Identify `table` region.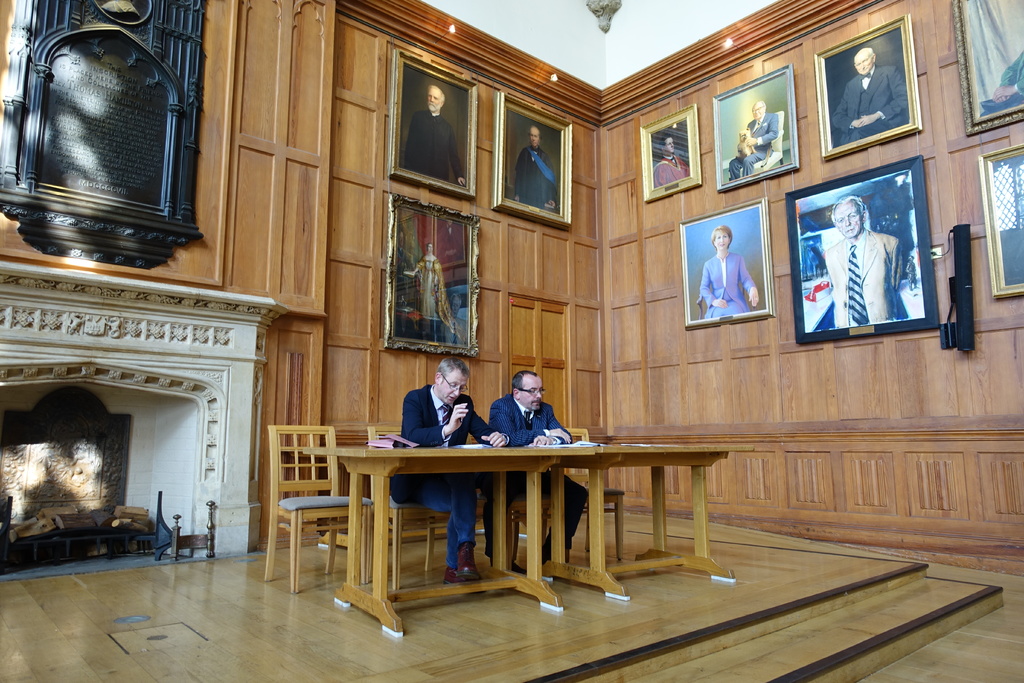
Region: [x1=319, y1=439, x2=735, y2=614].
